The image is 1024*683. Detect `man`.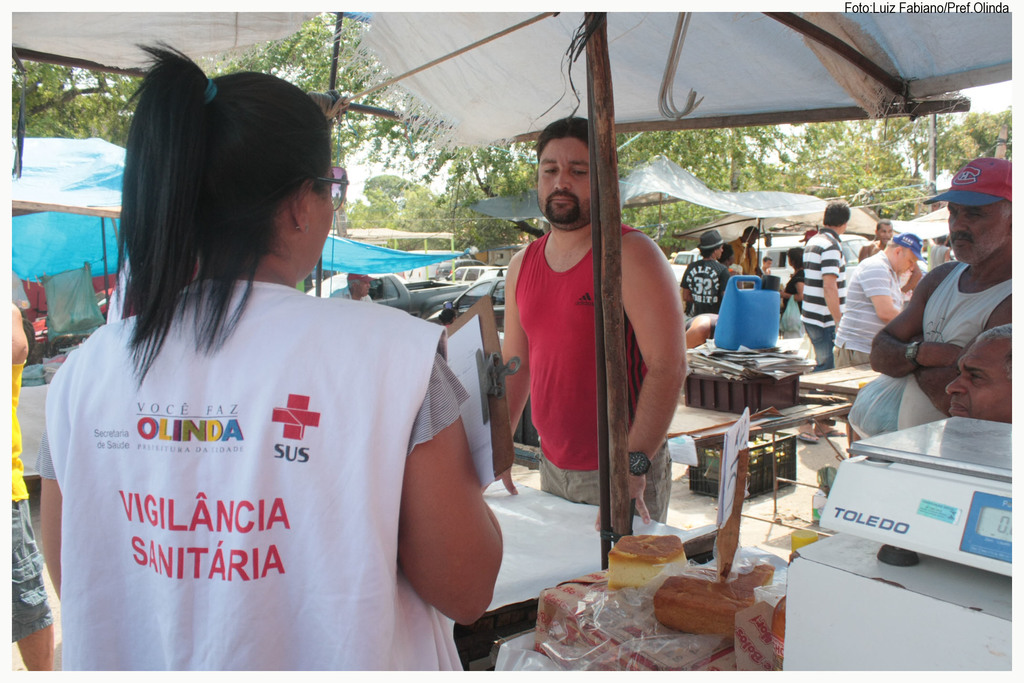
Detection: x1=860 y1=220 x2=895 y2=264.
